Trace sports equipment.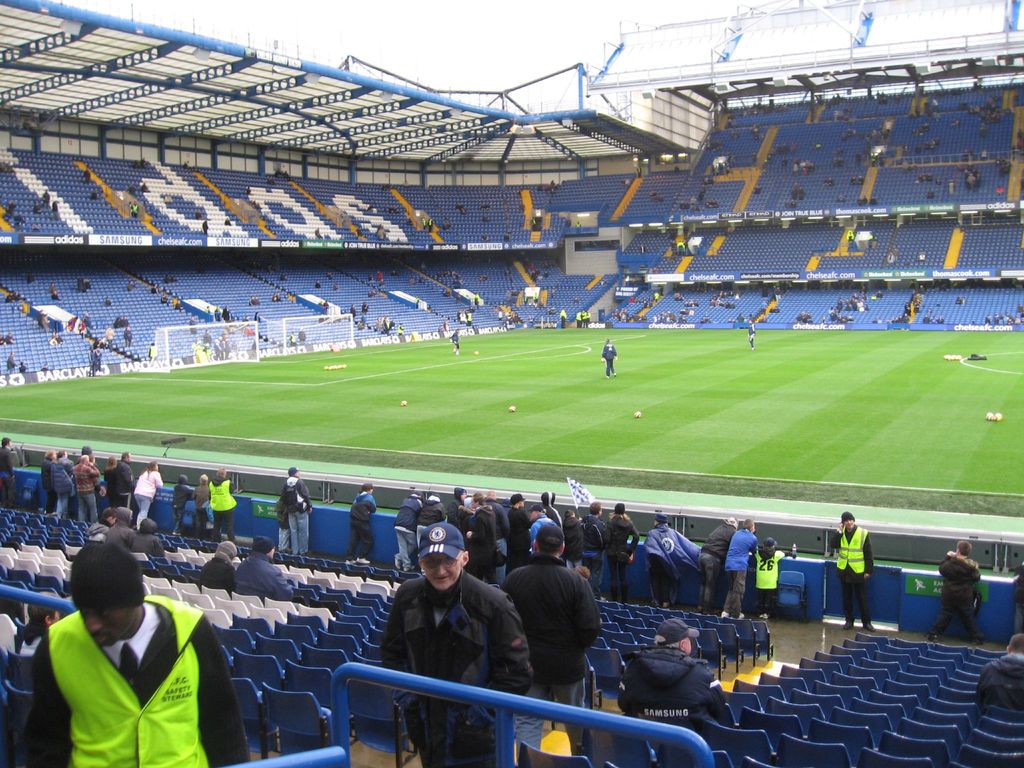
Traced to crop(401, 398, 407, 406).
